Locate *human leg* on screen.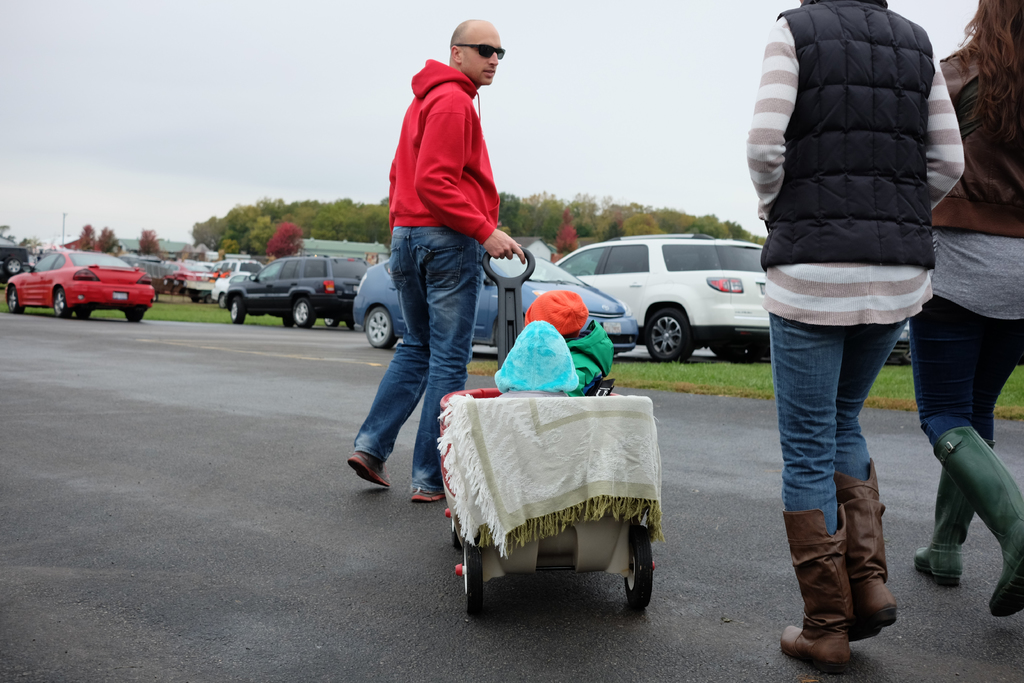
On screen at x1=836 y1=318 x2=908 y2=641.
